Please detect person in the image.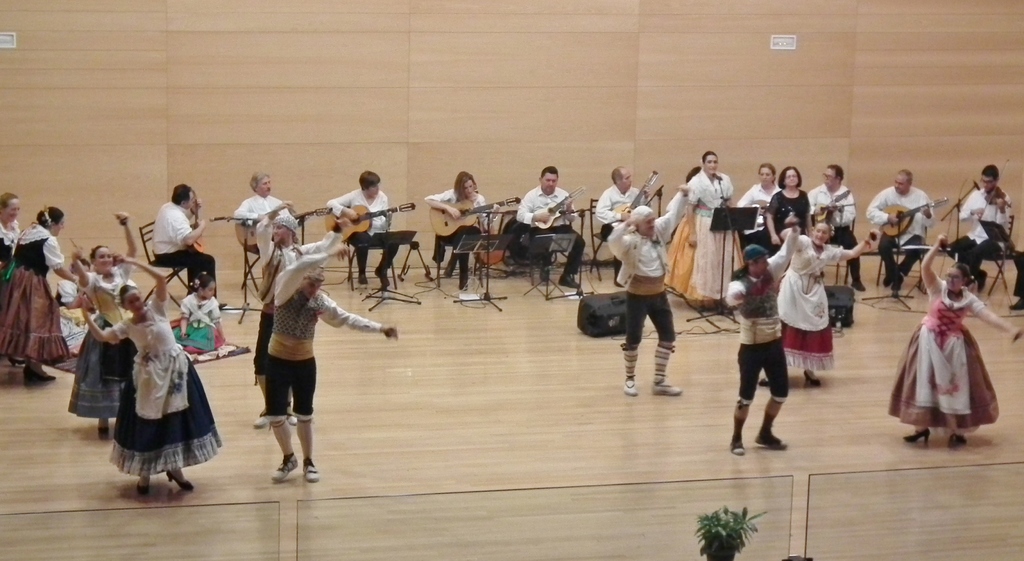
(0,207,79,389).
